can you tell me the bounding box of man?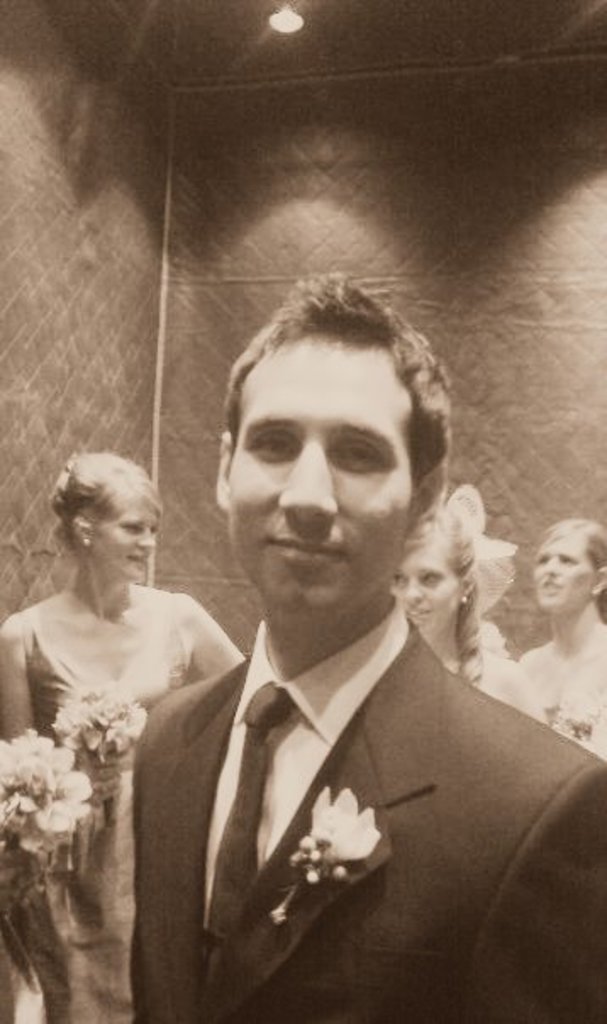
[120,261,566,999].
